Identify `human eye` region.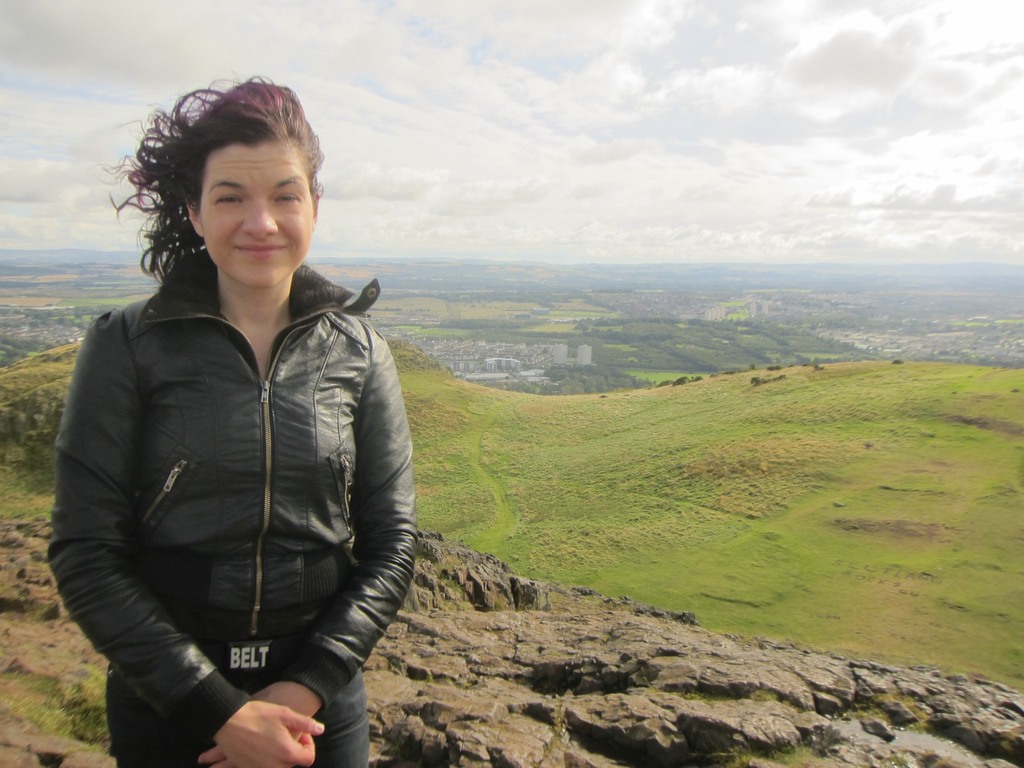
Region: [left=274, top=191, right=301, bottom=208].
